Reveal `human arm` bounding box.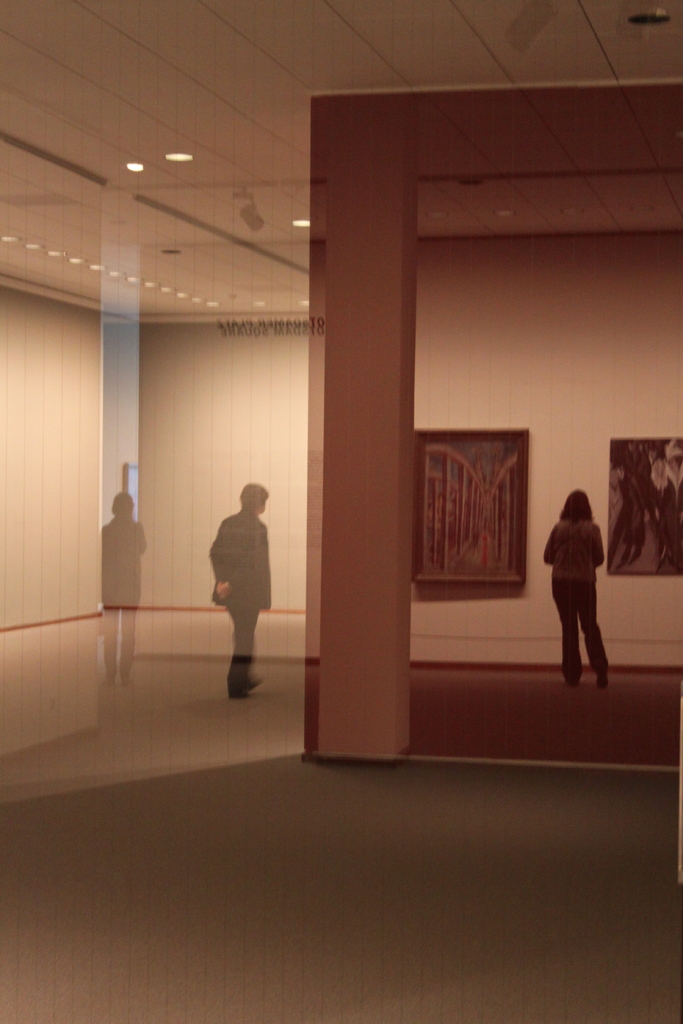
Revealed: bbox=(595, 525, 604, 573).
